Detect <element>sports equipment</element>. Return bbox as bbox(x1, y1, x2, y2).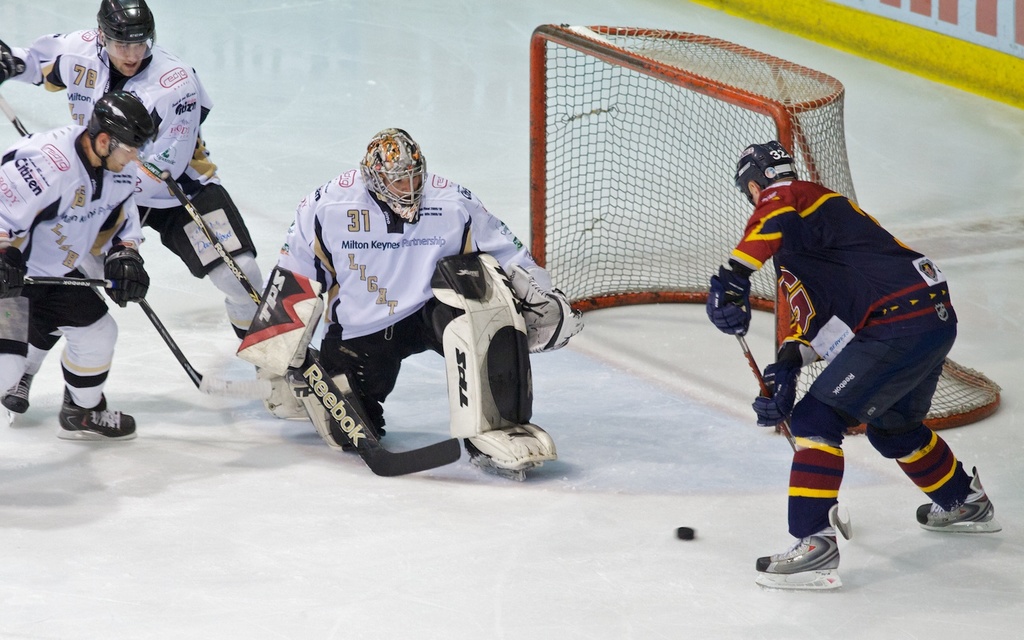
bbox(737, 330, 859, 540).
